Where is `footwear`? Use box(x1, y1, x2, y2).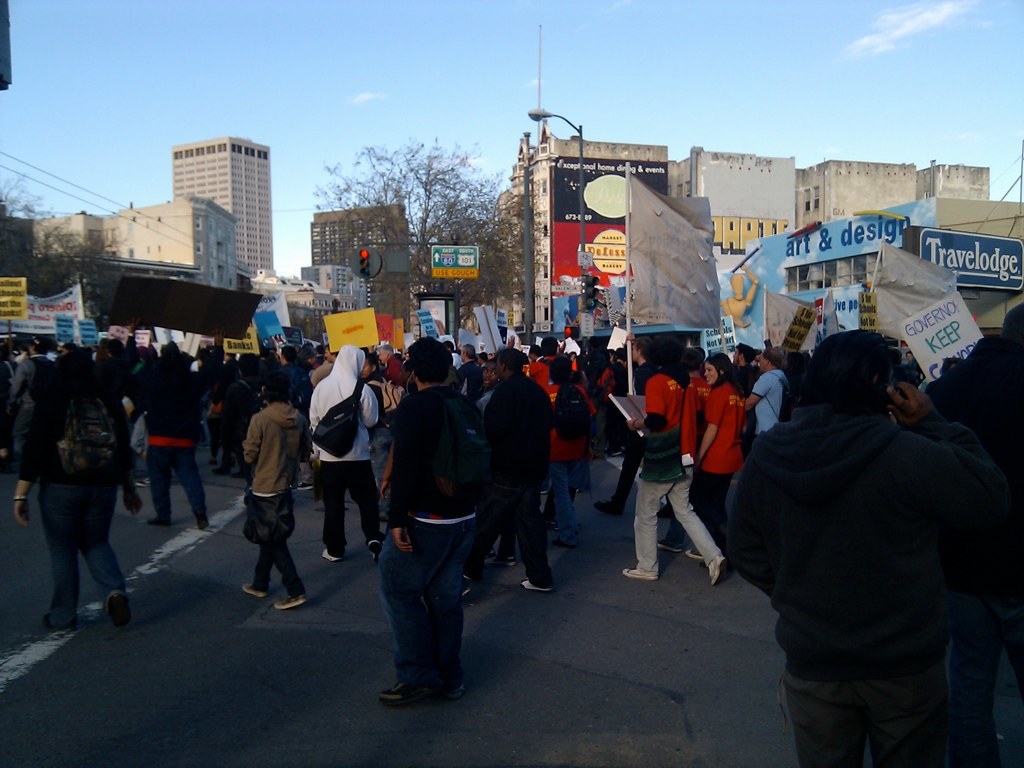
box(299, 480, 312, 492).
